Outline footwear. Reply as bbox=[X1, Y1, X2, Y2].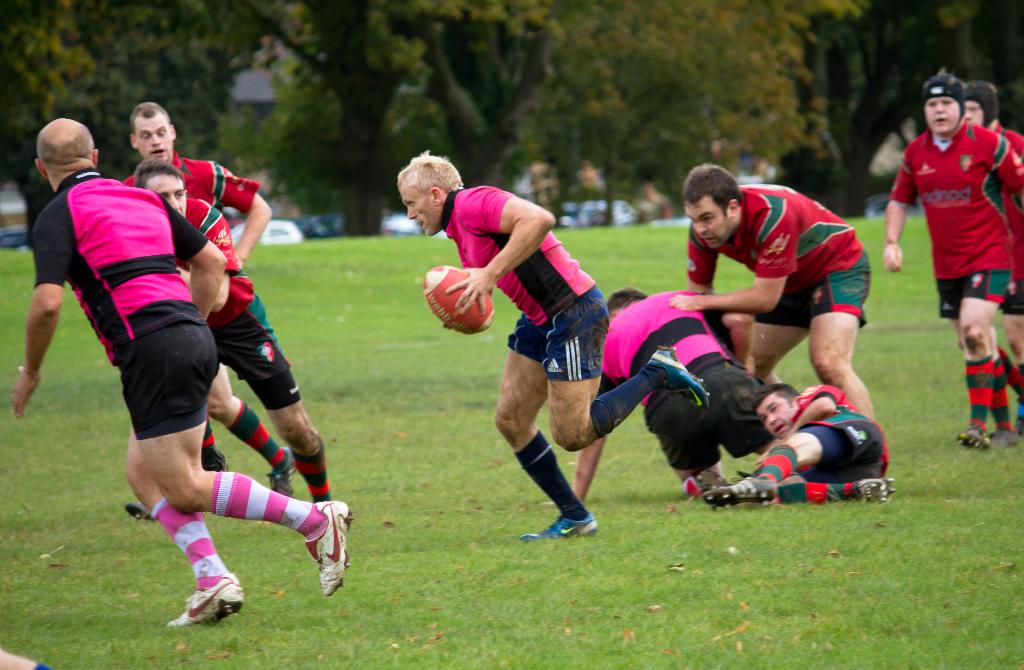
bbox=[266, 445, 305, 500].
